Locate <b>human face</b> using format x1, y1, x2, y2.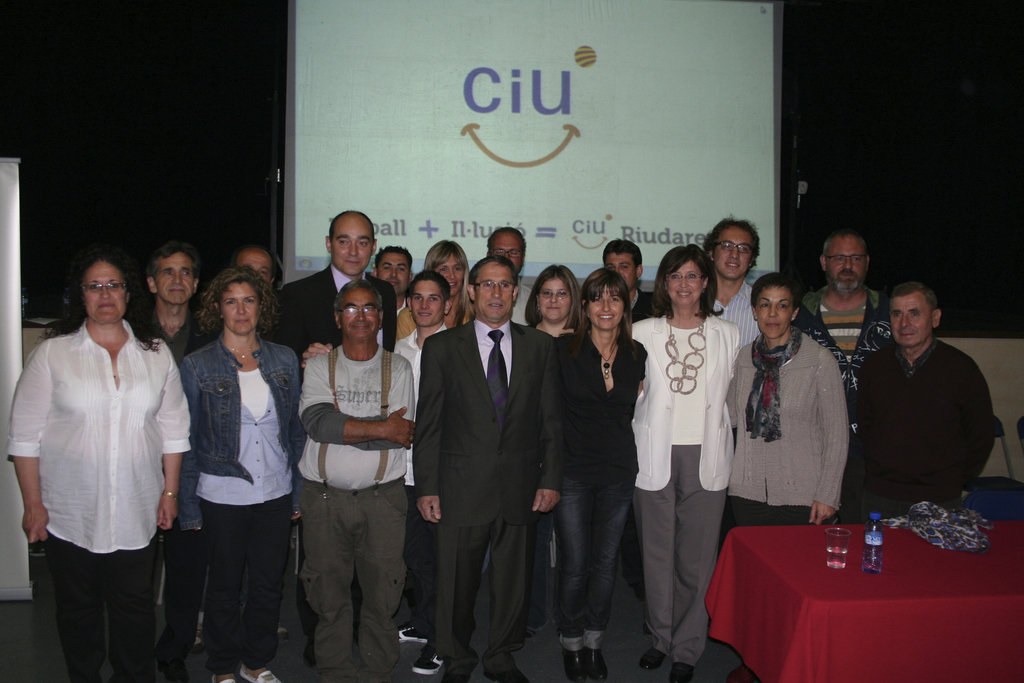
714, 226, 753, 281.
